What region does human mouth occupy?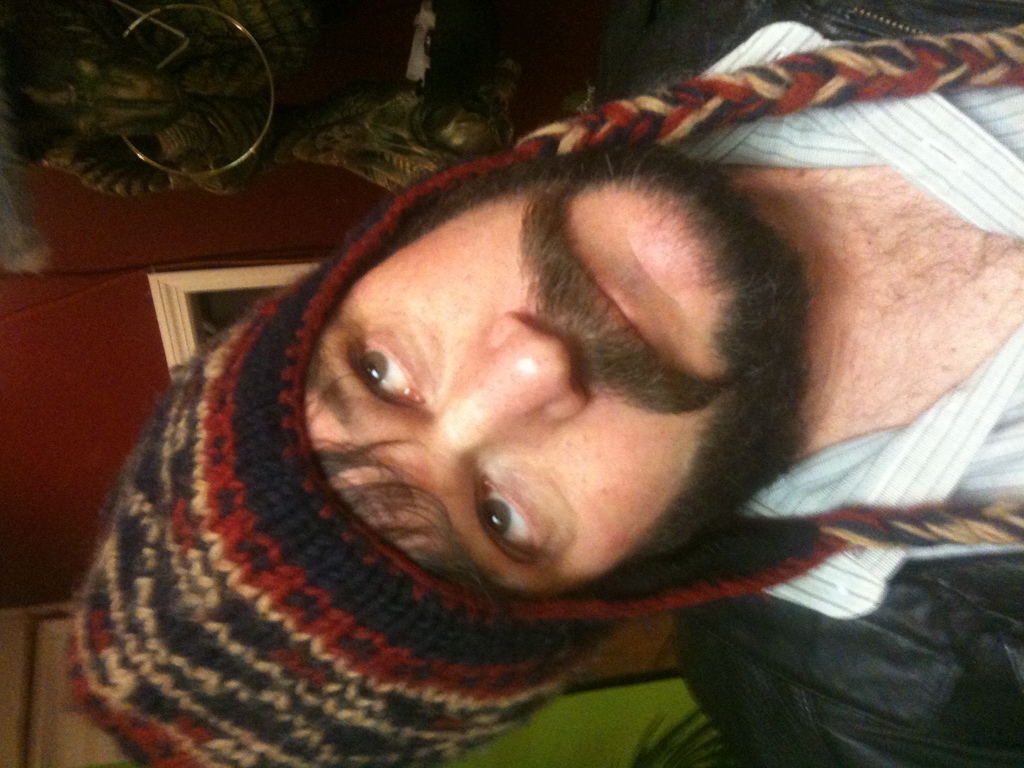
left=568, top=244, right=660, bottom=358.
